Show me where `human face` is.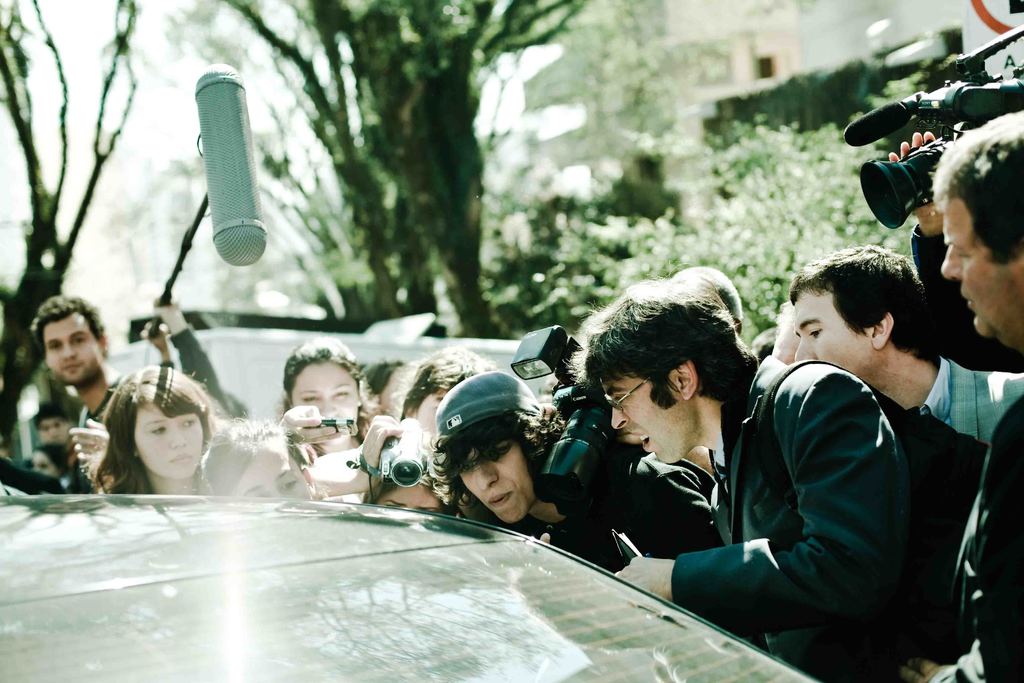
`human face` is at 227:438:308:501.
